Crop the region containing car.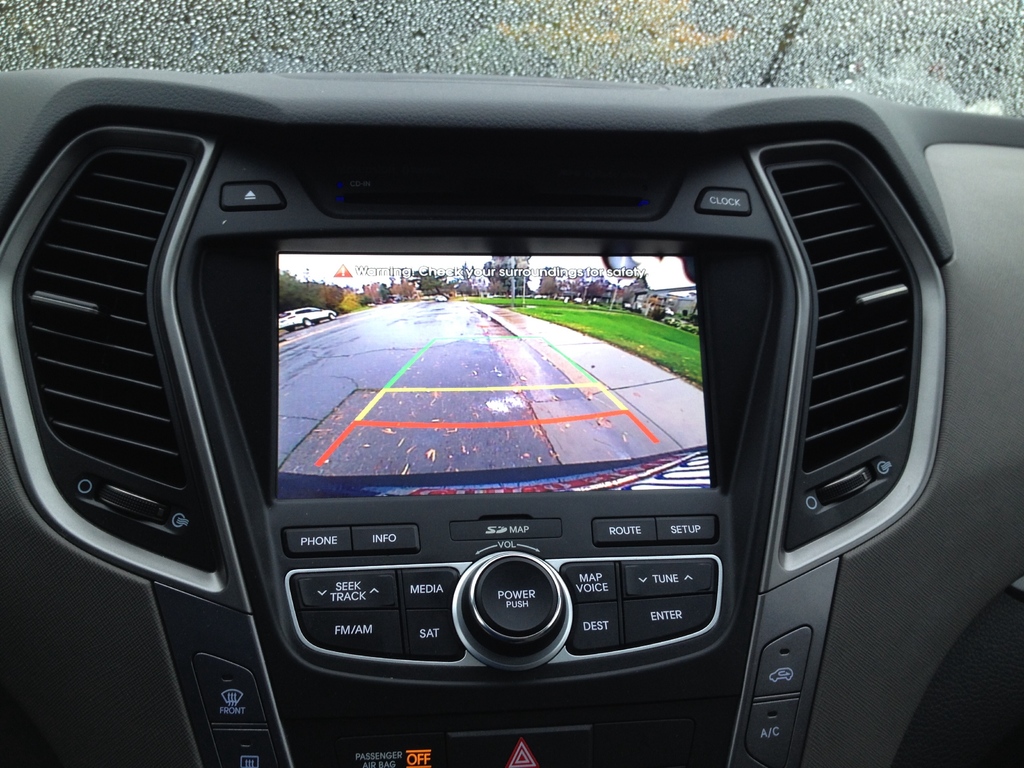
Crop region: (0, 0, 1023, 767).
